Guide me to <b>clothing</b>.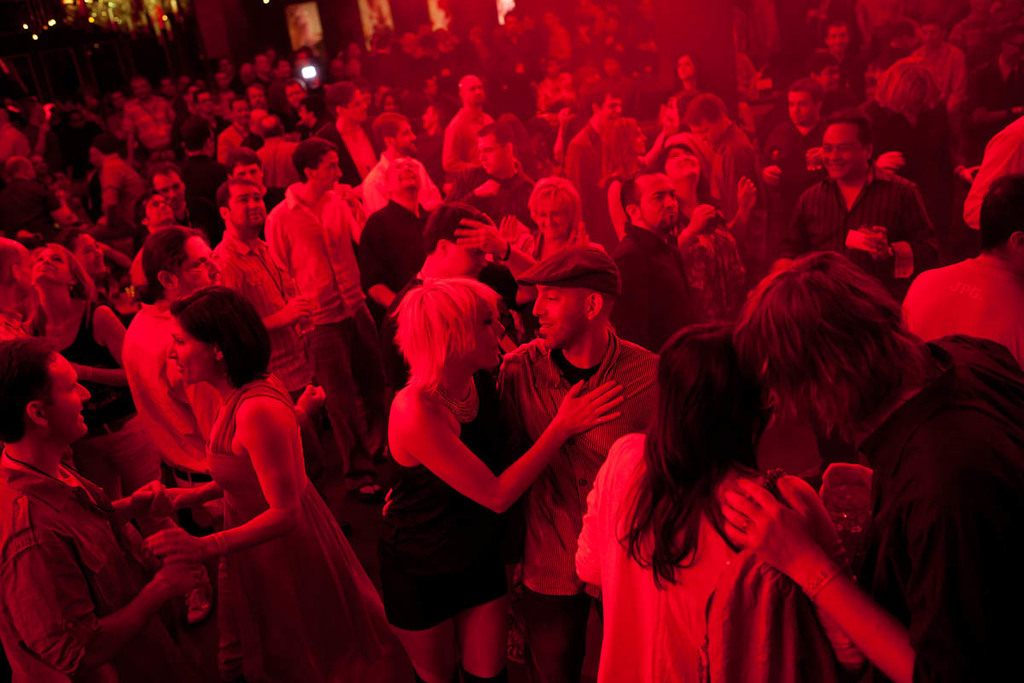
Guidance: x1=579, y1=429, x2=833, y2=680.
